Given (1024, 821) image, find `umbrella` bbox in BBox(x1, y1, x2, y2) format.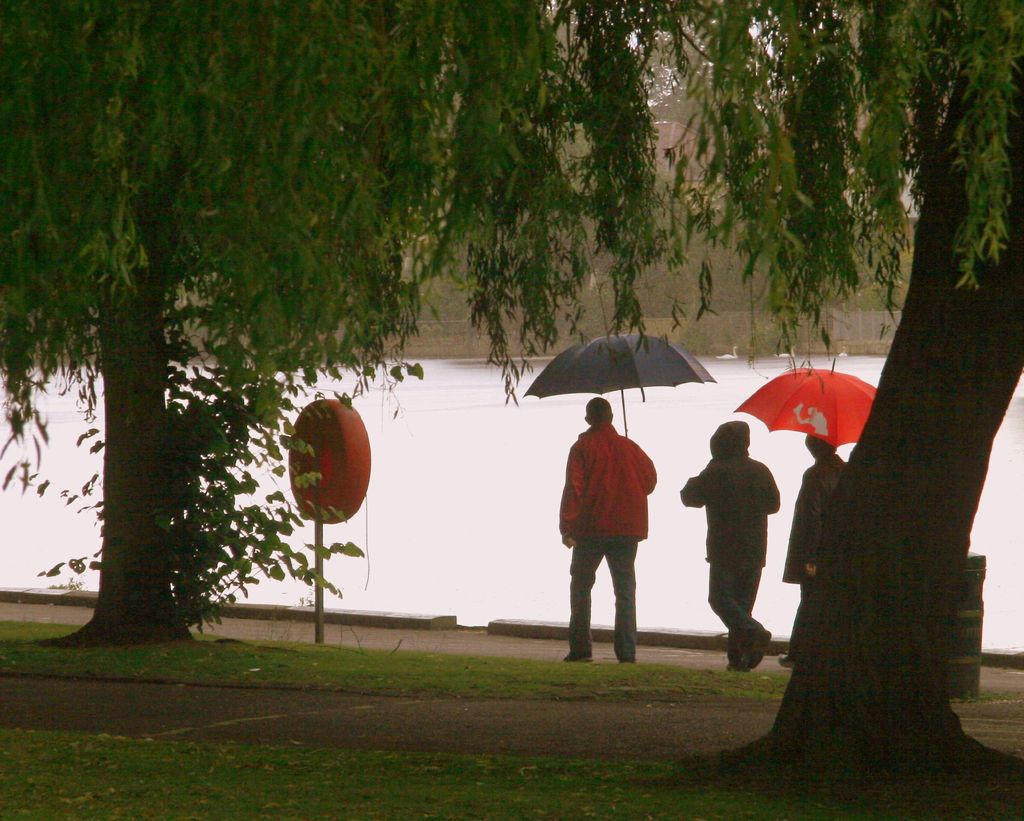
BBox(524, 326, 718, 439).
